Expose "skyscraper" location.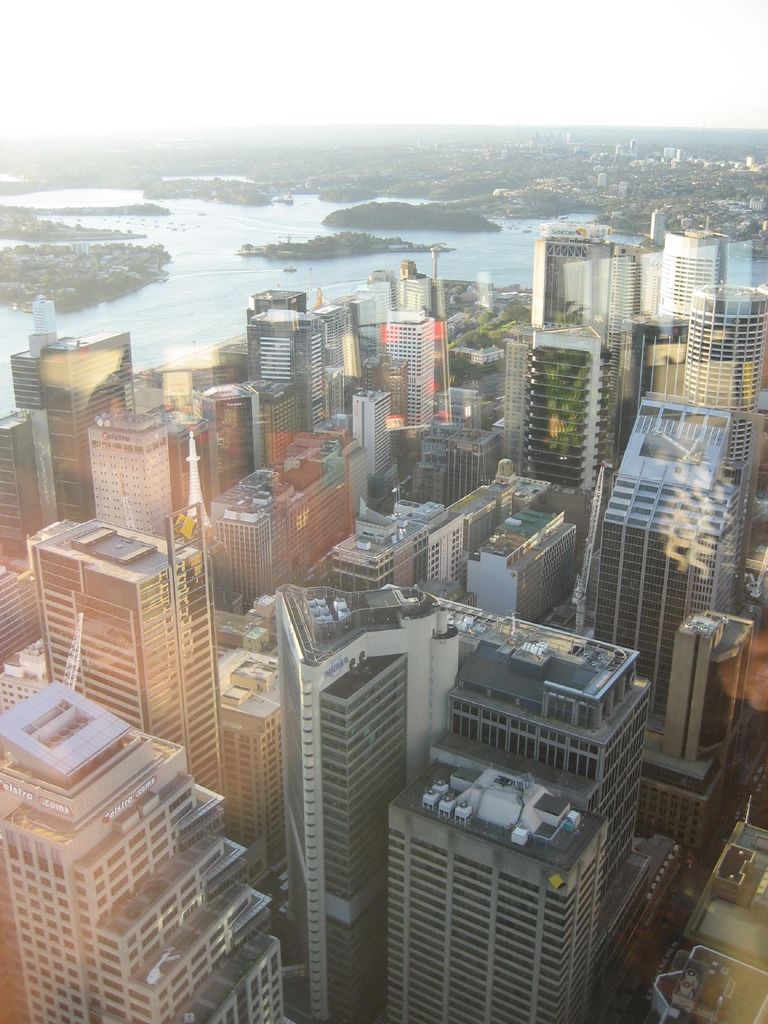
Exposed at region(271, 573, 378, 941).
